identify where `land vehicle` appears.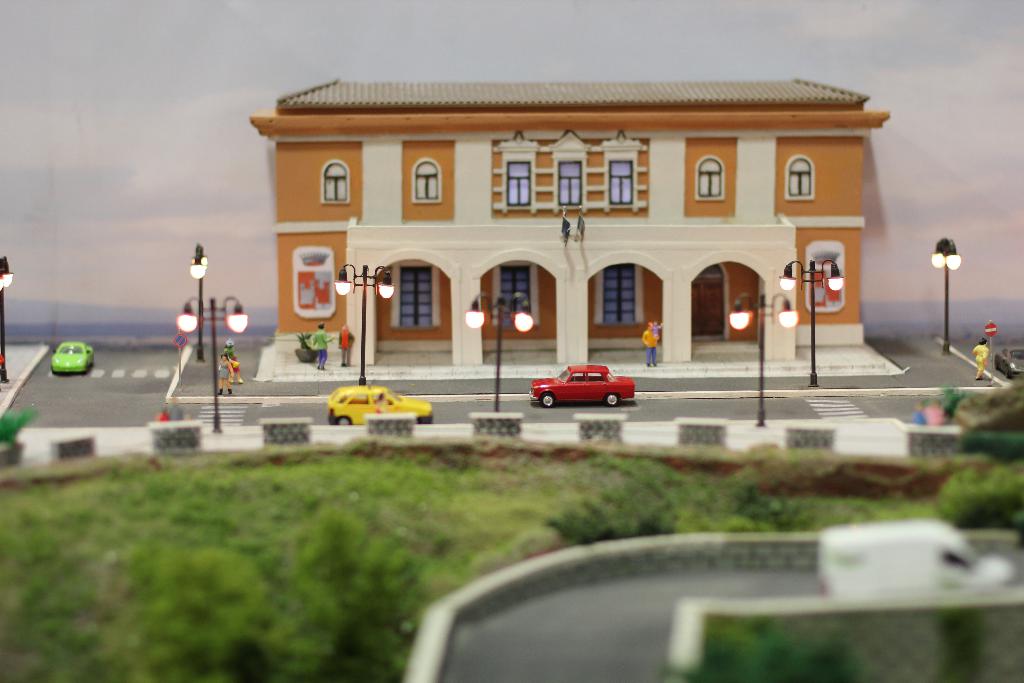
Appears at BBox(51, 340, 96, 373).
